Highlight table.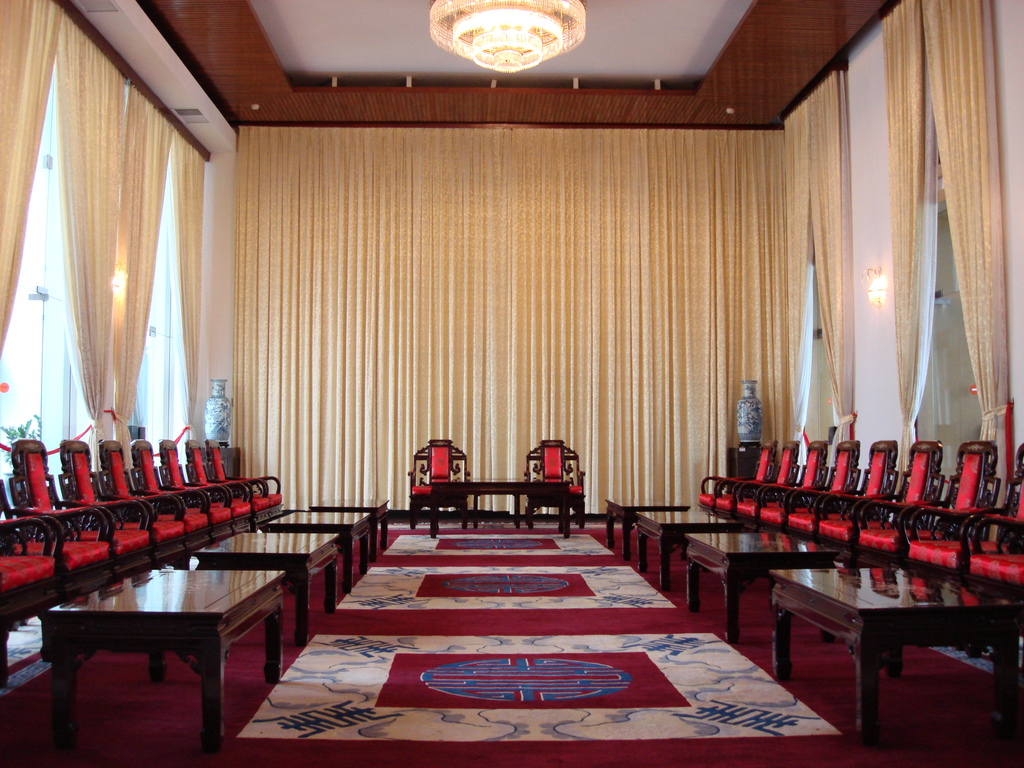
Highlighted region: [42, 562, 282, 756].
